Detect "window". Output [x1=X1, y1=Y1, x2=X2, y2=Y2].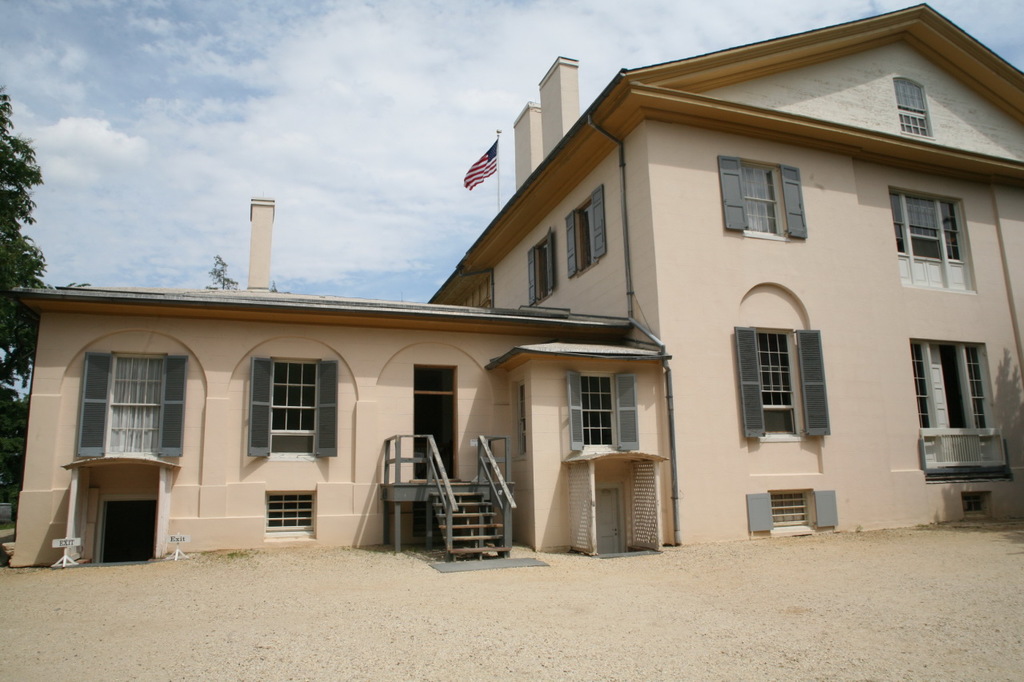
[x1=265, y1=493, x2=318, y2=538].
